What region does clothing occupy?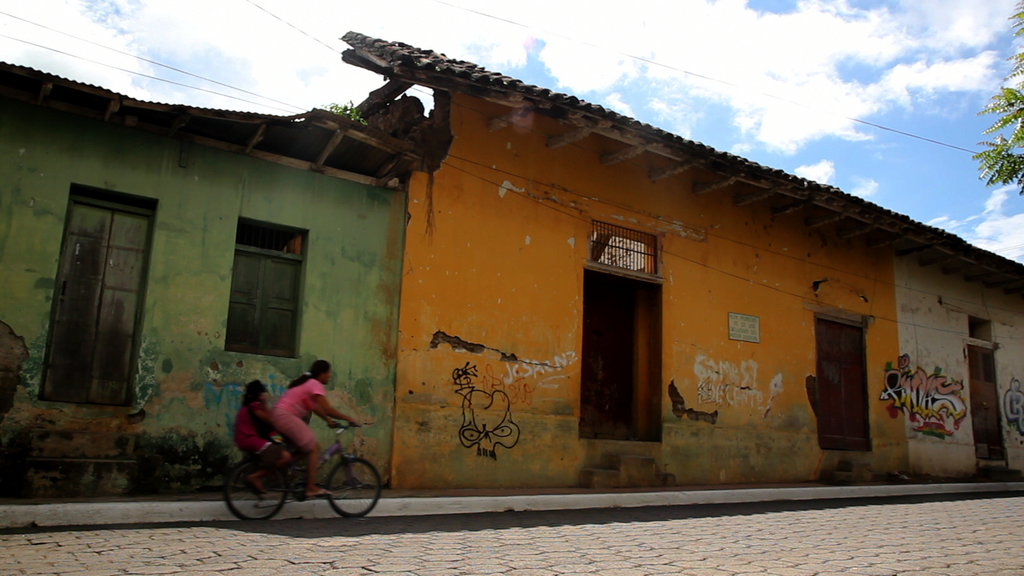
<region>233, 398, 278, 478</region>.
